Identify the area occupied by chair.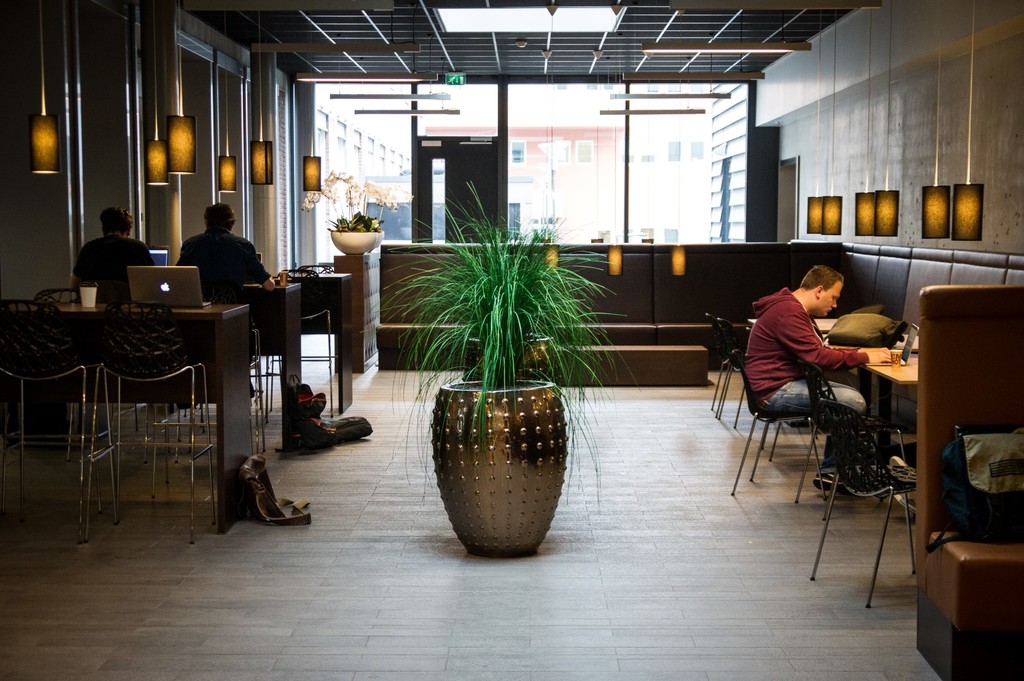
Area: [x1=913, y1=284, x2=1023, y2=680].
